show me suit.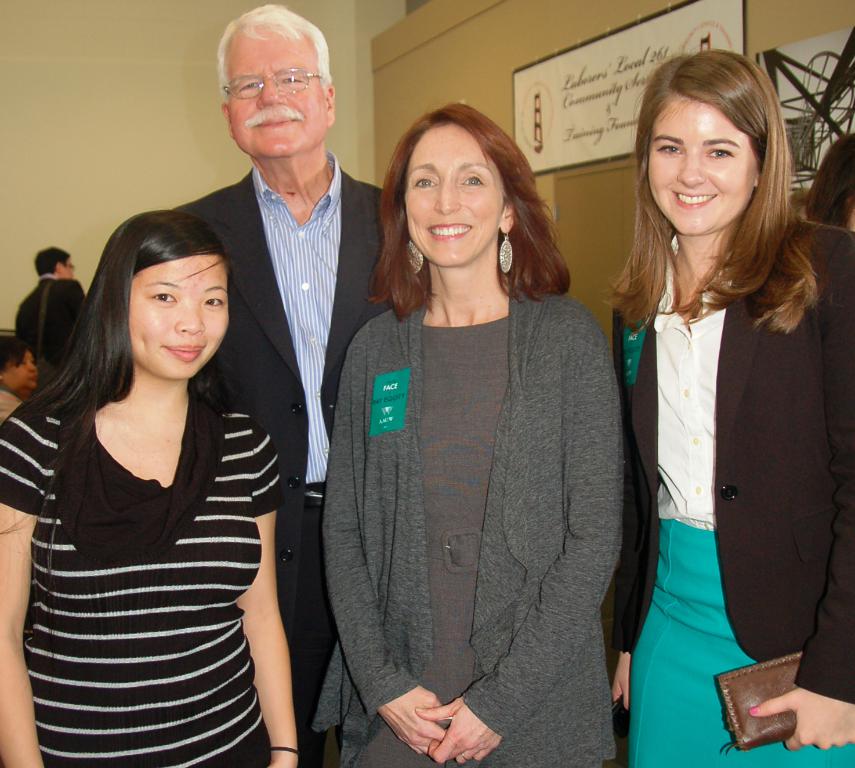
suit is here: 166 161 432 767.
